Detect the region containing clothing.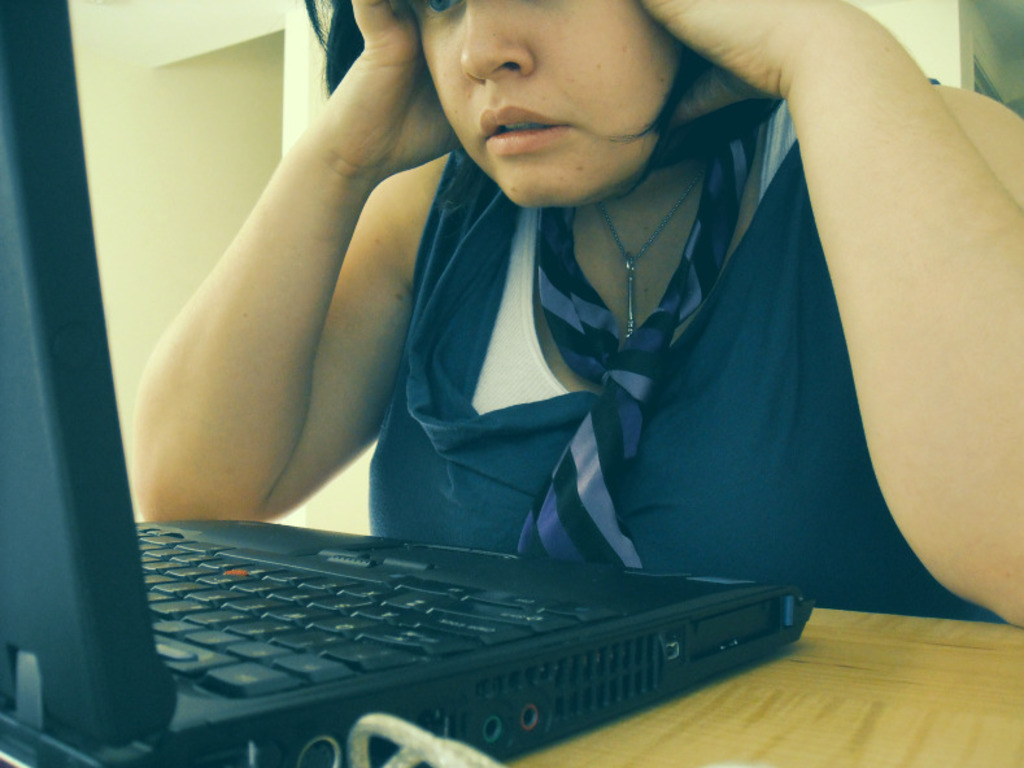
[367,79,1003,623].
